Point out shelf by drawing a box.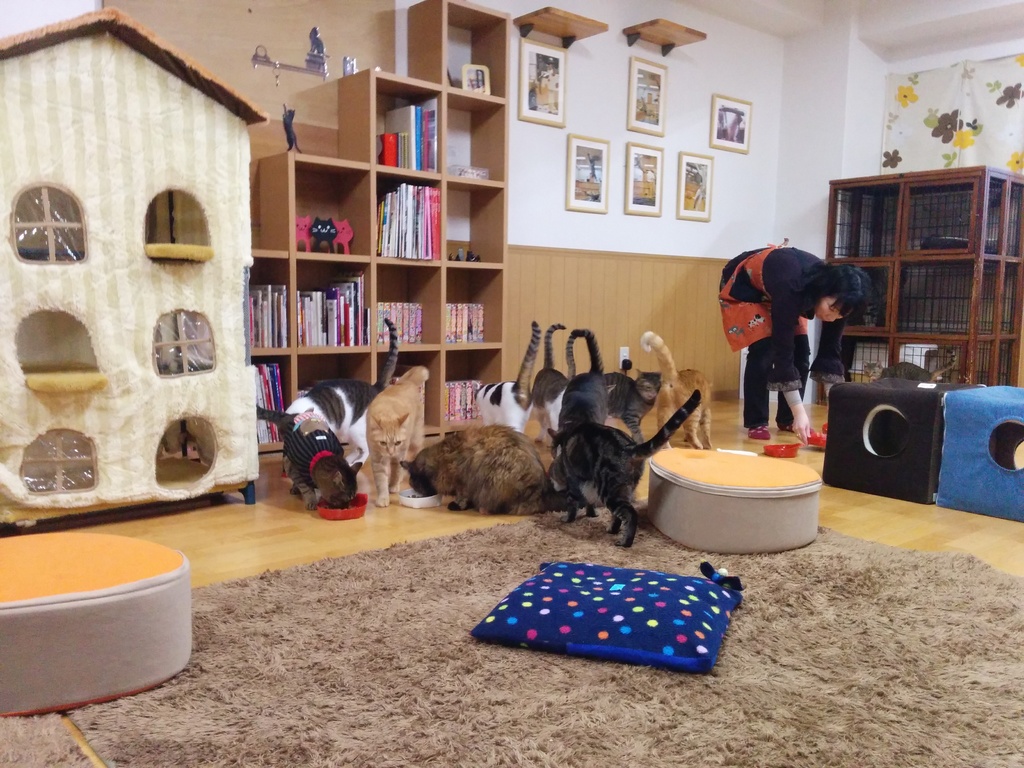
904, 182, 966, 248.
